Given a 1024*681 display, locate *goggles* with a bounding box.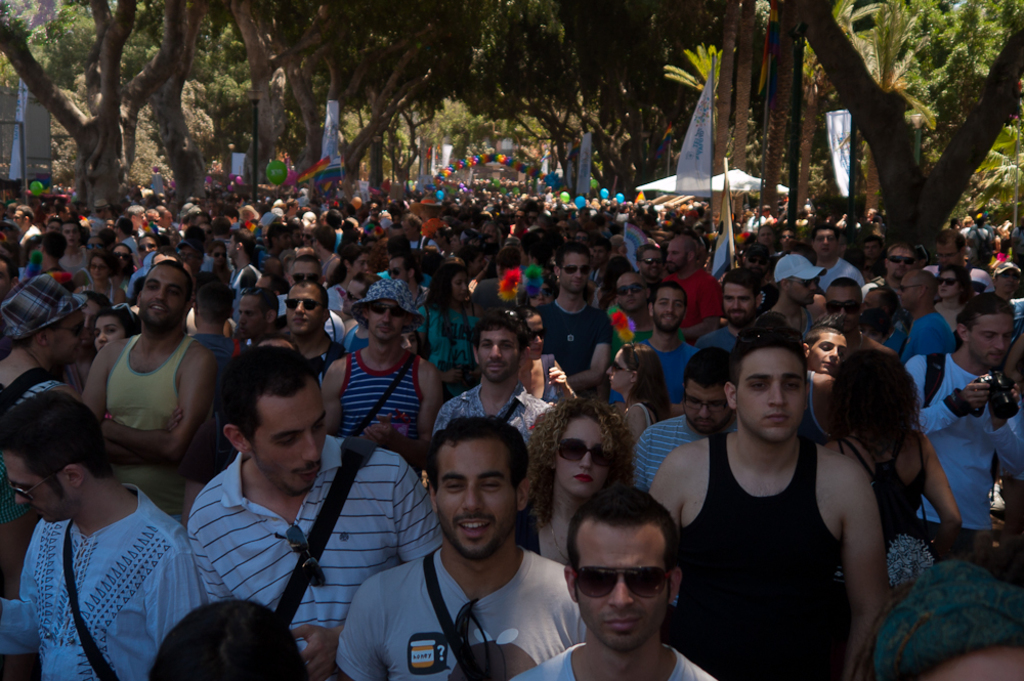
Located: Rect(87, 261, 105, 272).
